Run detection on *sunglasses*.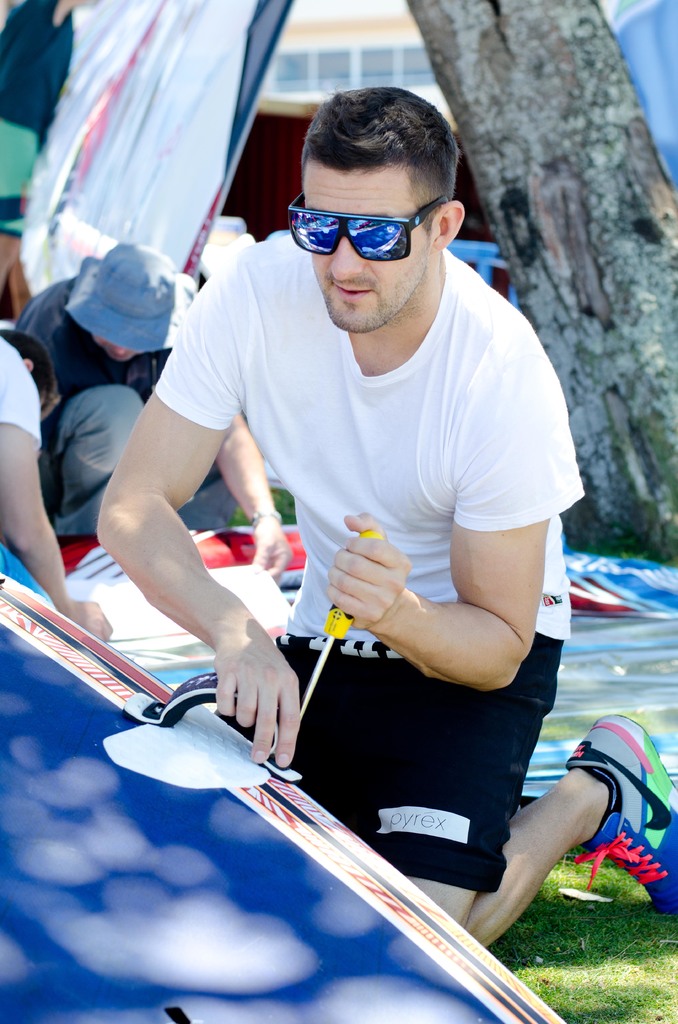
Result: box=[278, 186, 461, 268].
